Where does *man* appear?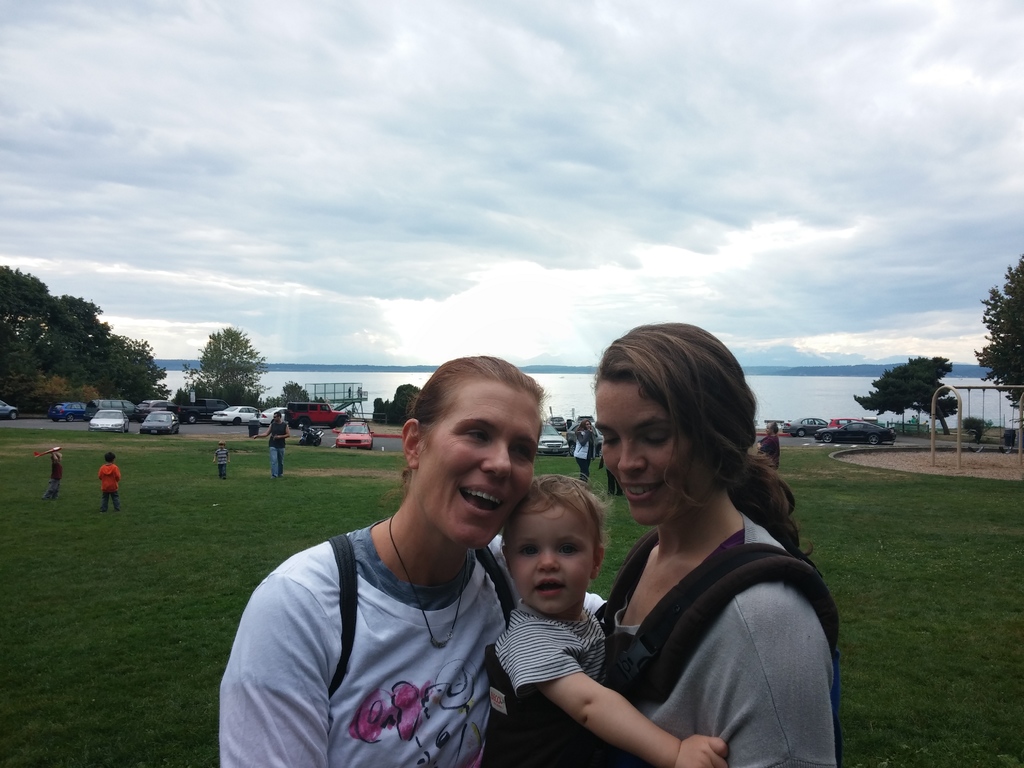
Appears at 252:408:292:481.
